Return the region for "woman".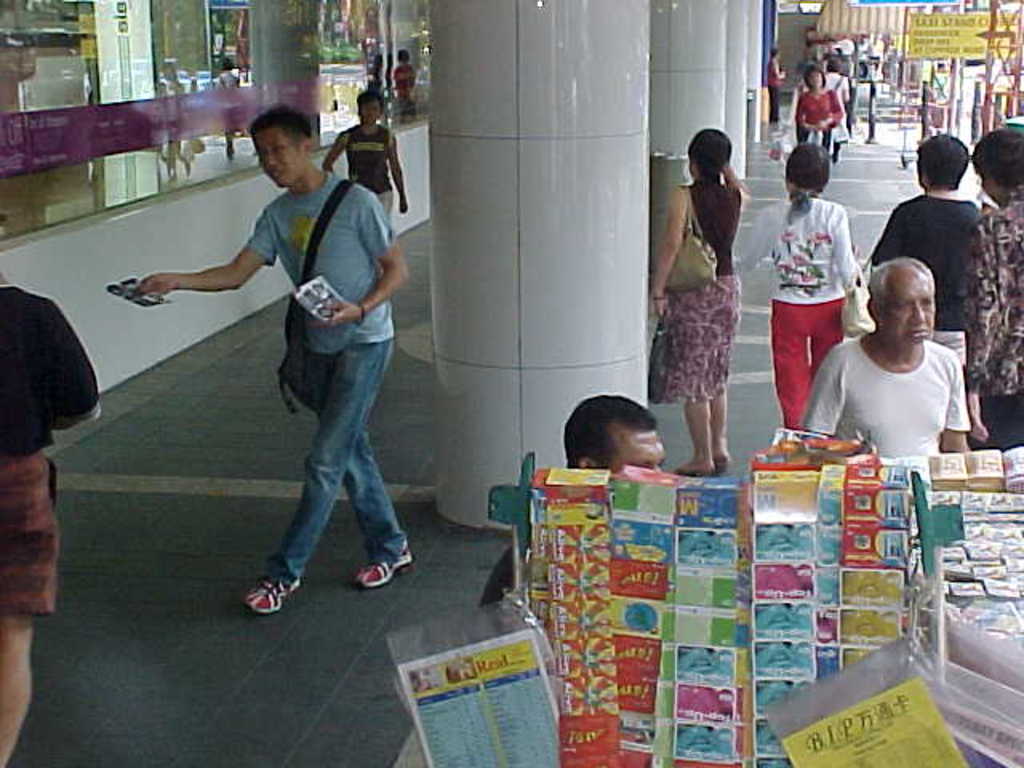
(x1=778, y1=64, x2=838, y2=154).
